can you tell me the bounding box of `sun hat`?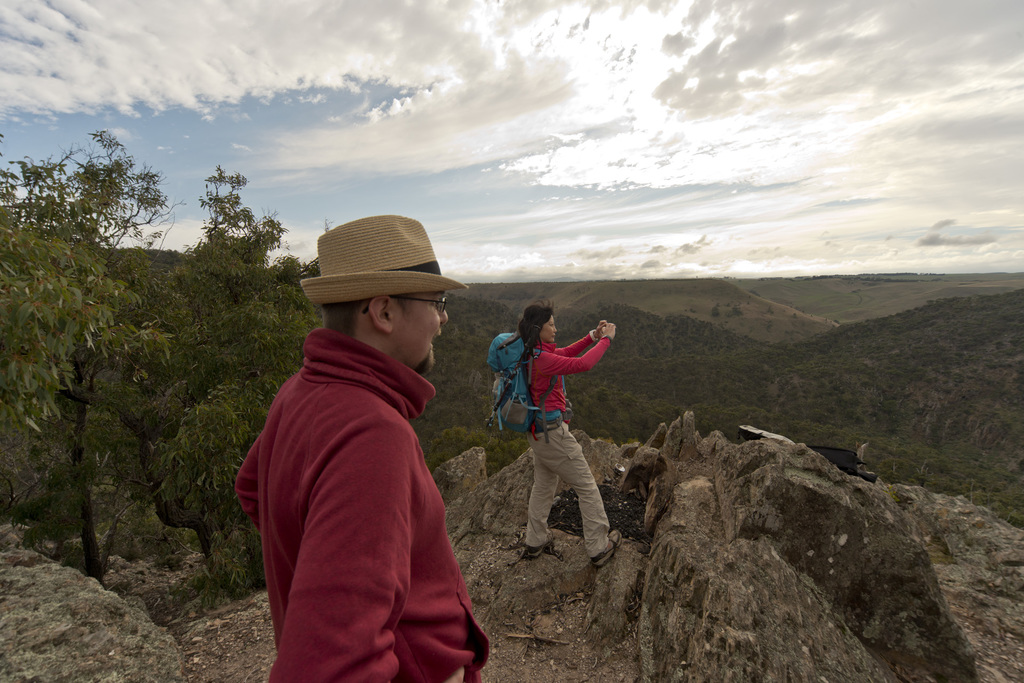
Rect(295, 210, 472, 312).
